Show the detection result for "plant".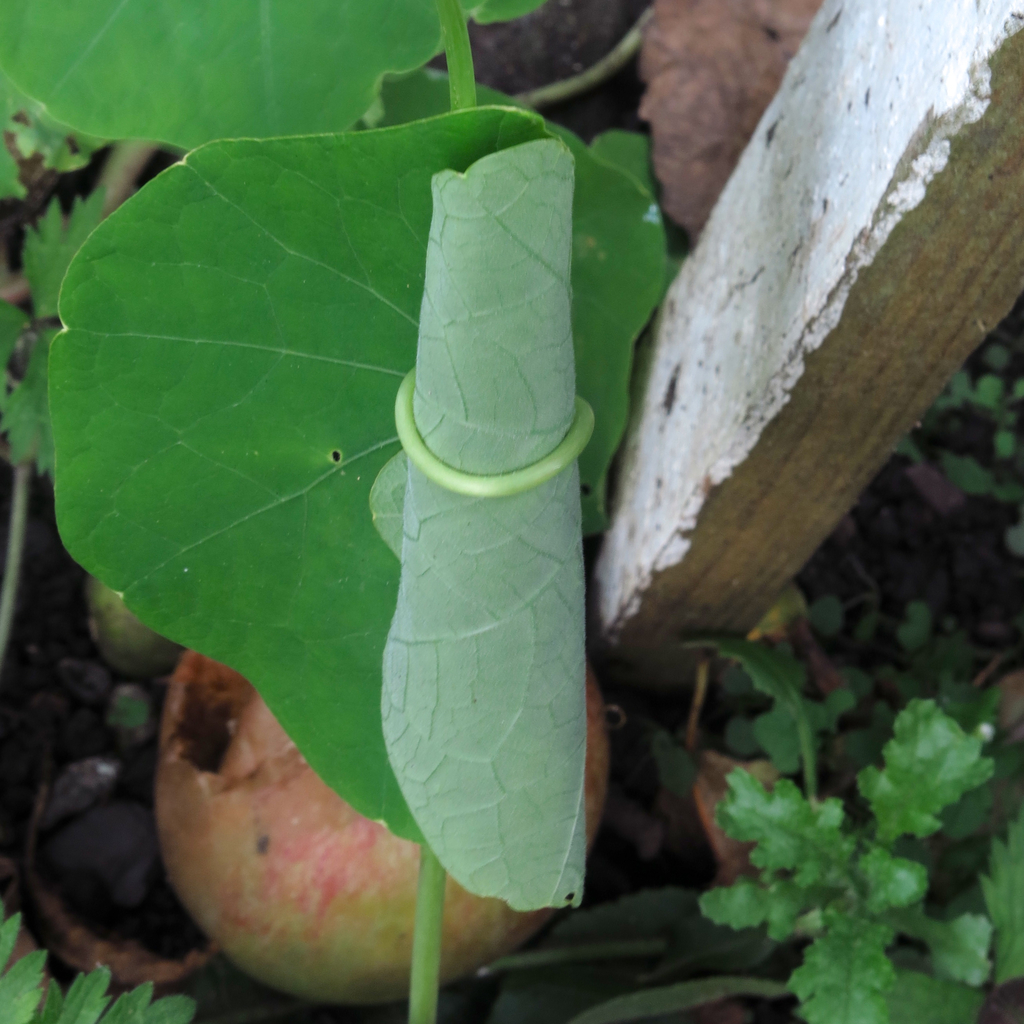
bbox(684, 572, 1023, 1023).
